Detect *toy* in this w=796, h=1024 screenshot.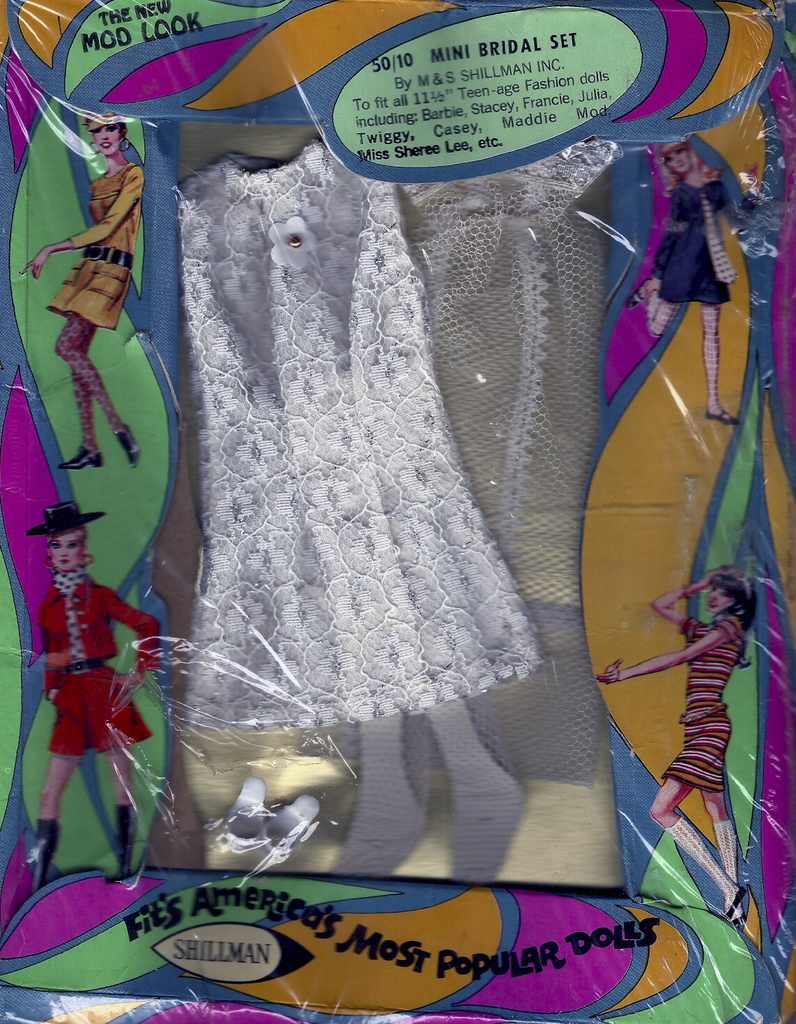
Detection: select_region(569, 549, 775, 926).
